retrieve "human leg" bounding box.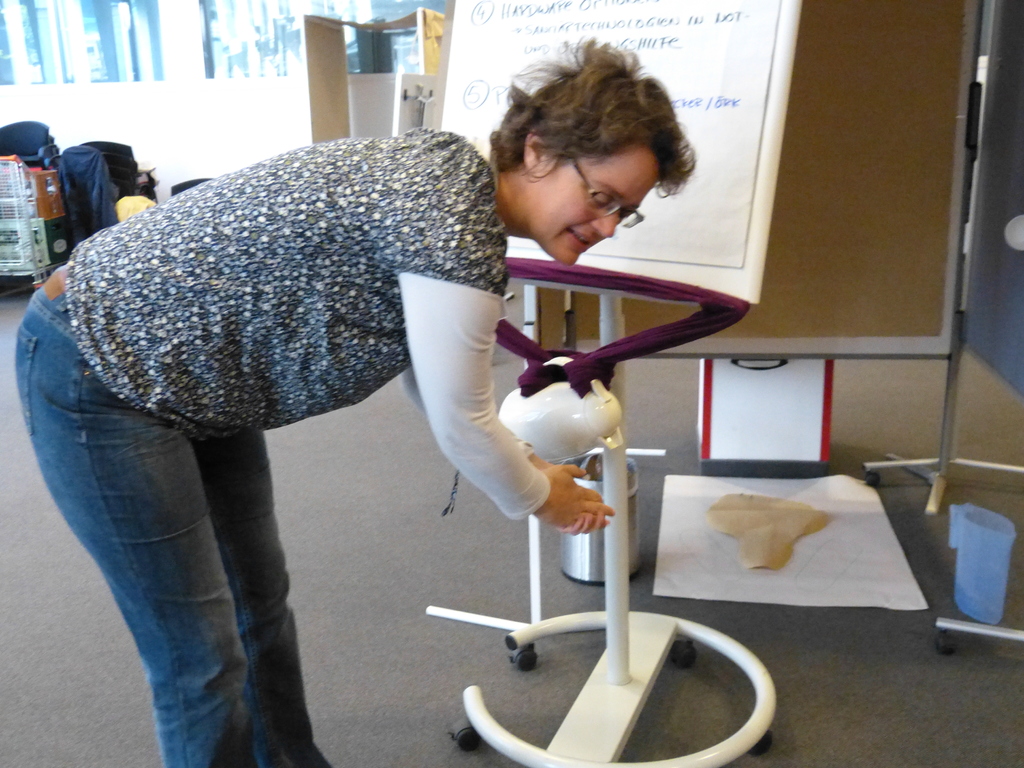
Bounding box: (13,300,250,767).
